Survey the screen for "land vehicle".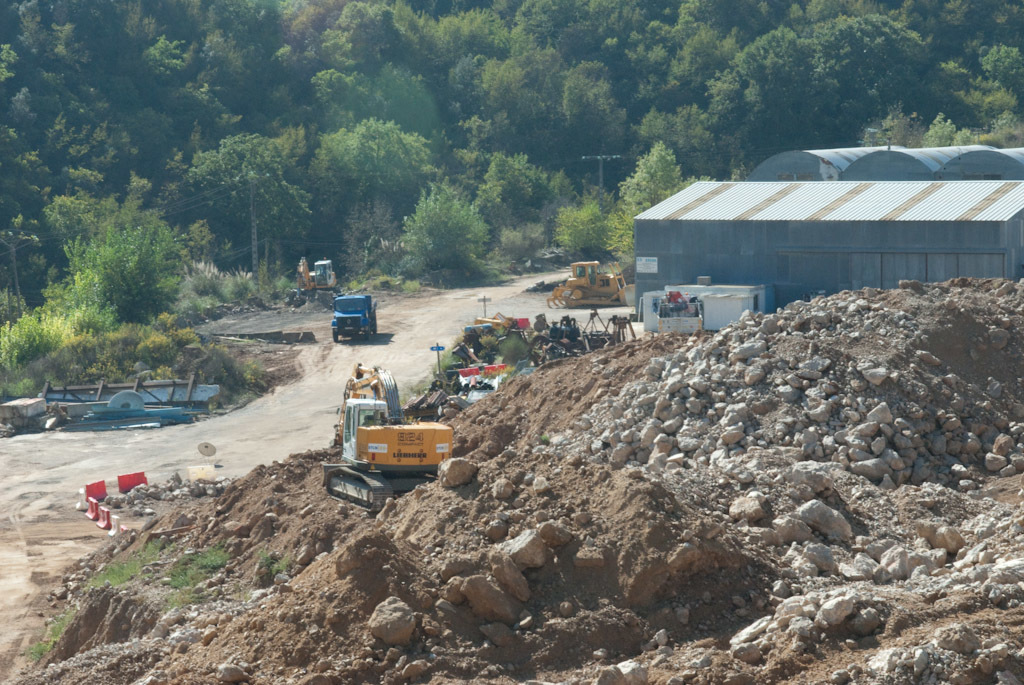
Survey found: crop(326, 292, 377, 341).
